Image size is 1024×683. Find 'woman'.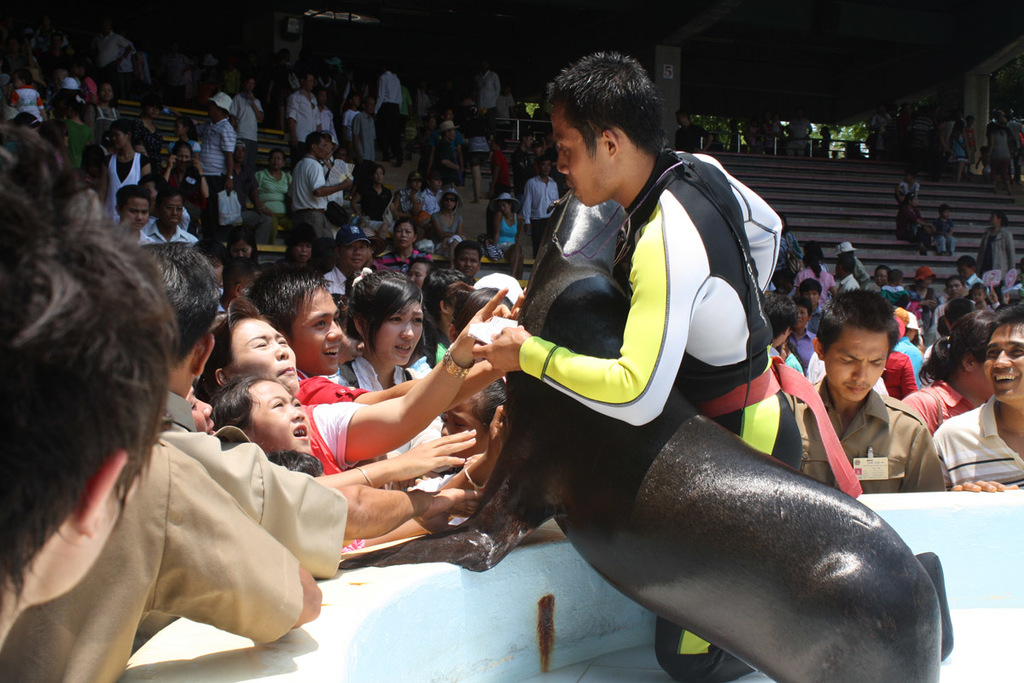
select_region(189, 293, 515, 476).
